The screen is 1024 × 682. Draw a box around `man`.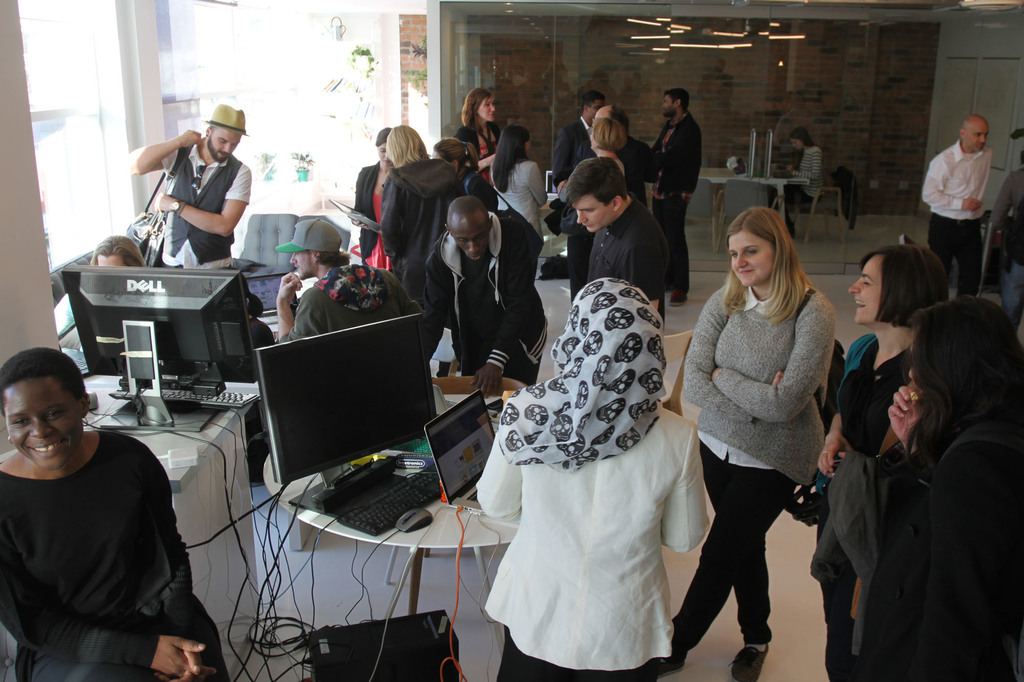
box(124, 99, 260, 275).
